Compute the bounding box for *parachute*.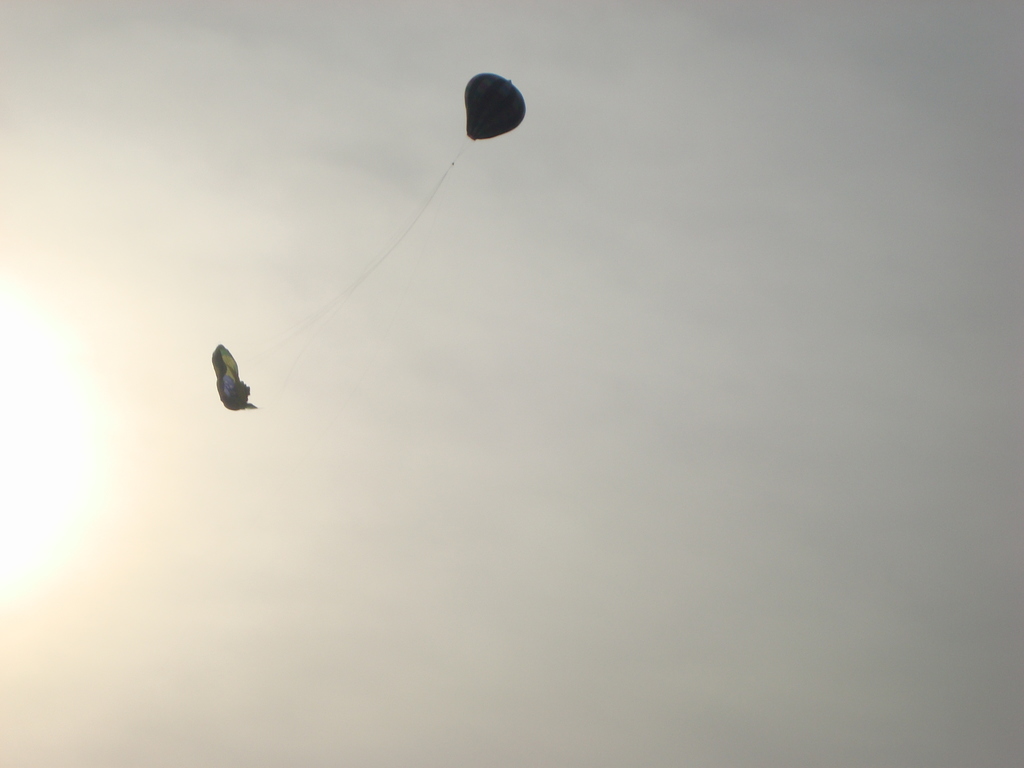
x1=439, y1=74, x2=522, y2=155.
